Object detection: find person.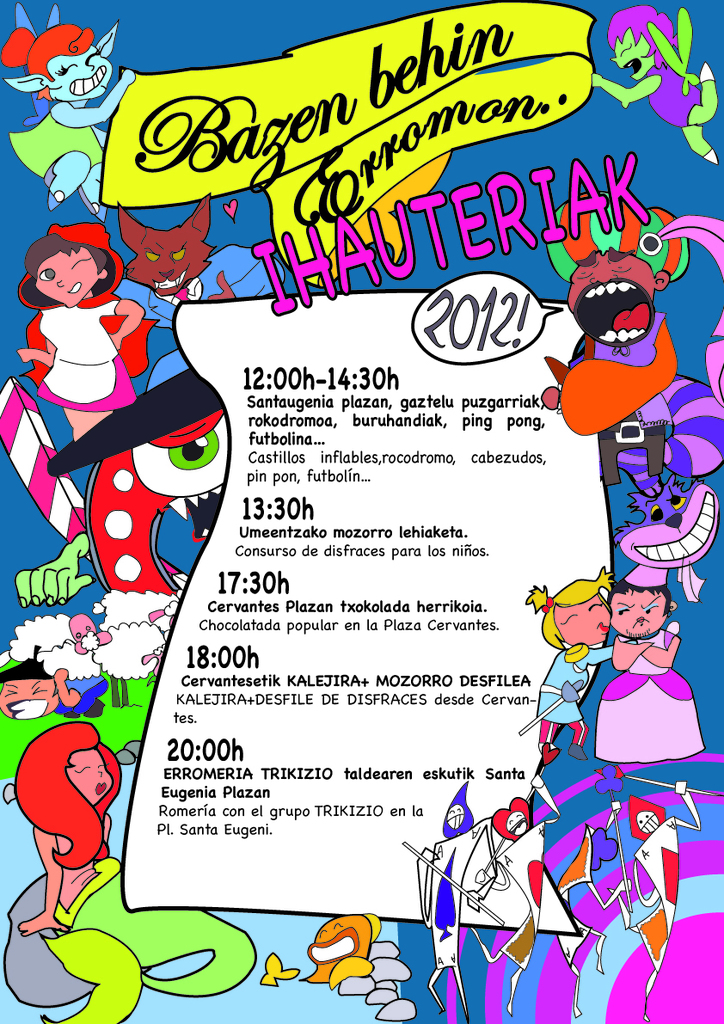
l=2, t=3, r=134, b=211.
